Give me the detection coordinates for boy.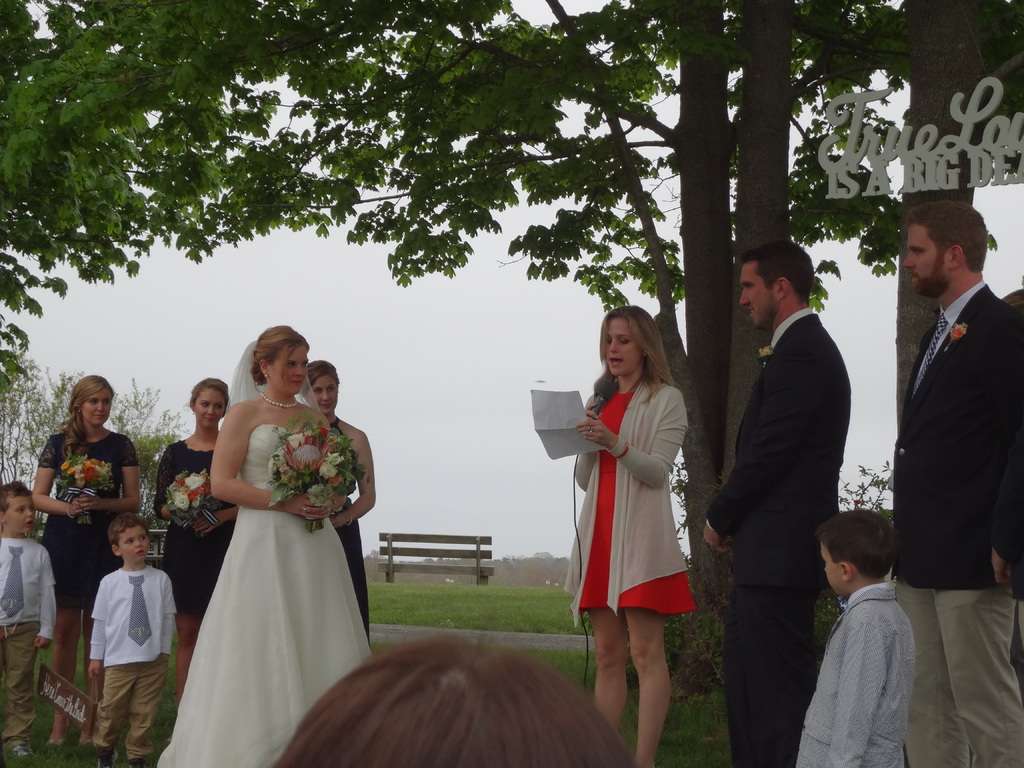
(left=67, top=514, right=171, bottom=764).
